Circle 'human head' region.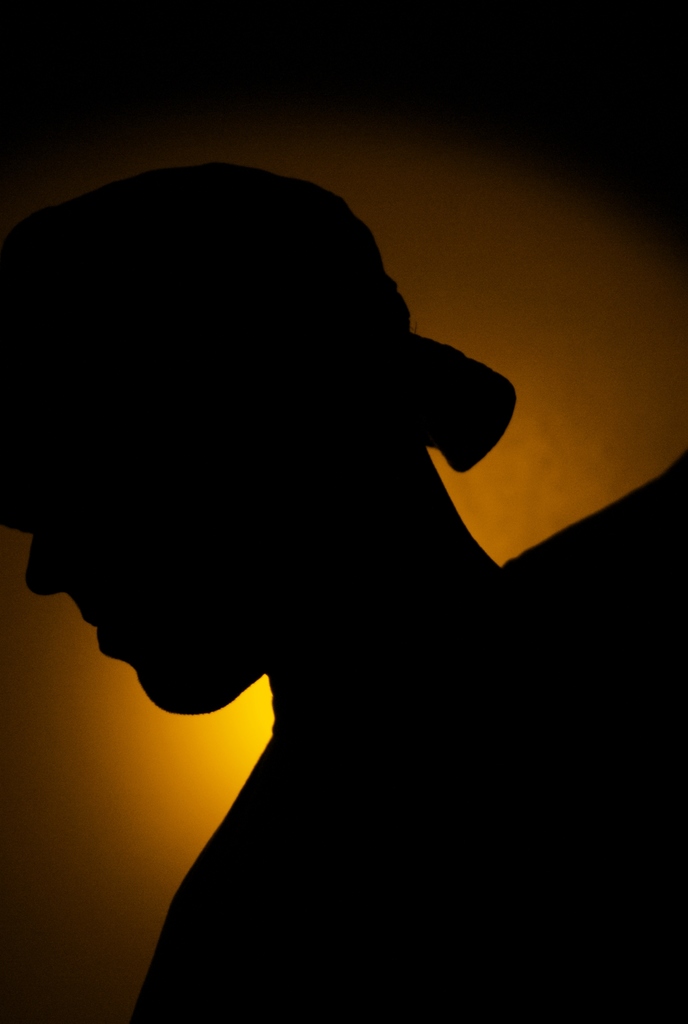
Region: (26, 169, 538, 858).
